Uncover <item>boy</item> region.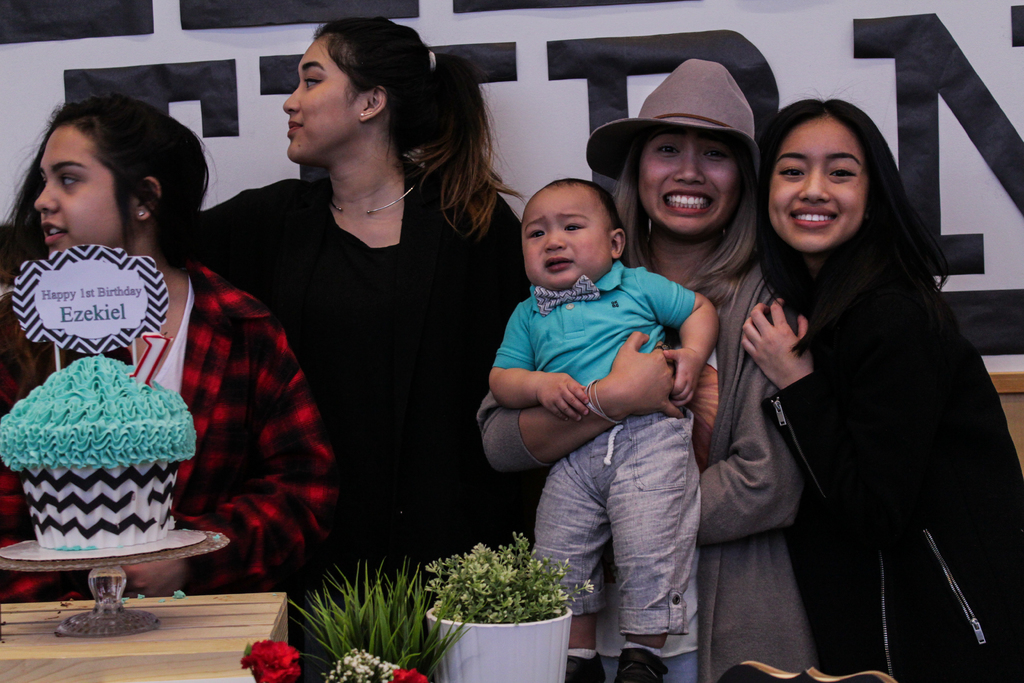
Uncovered: box=[523, 231, 718, 655].
